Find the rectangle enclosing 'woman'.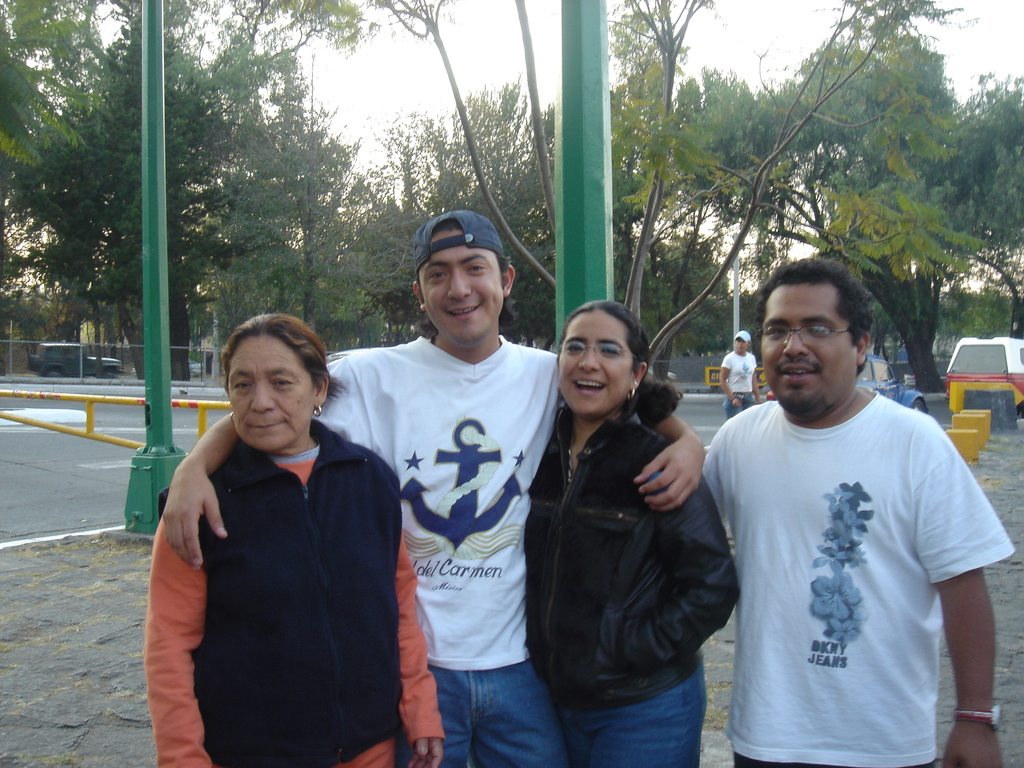
721,338,761,421.
